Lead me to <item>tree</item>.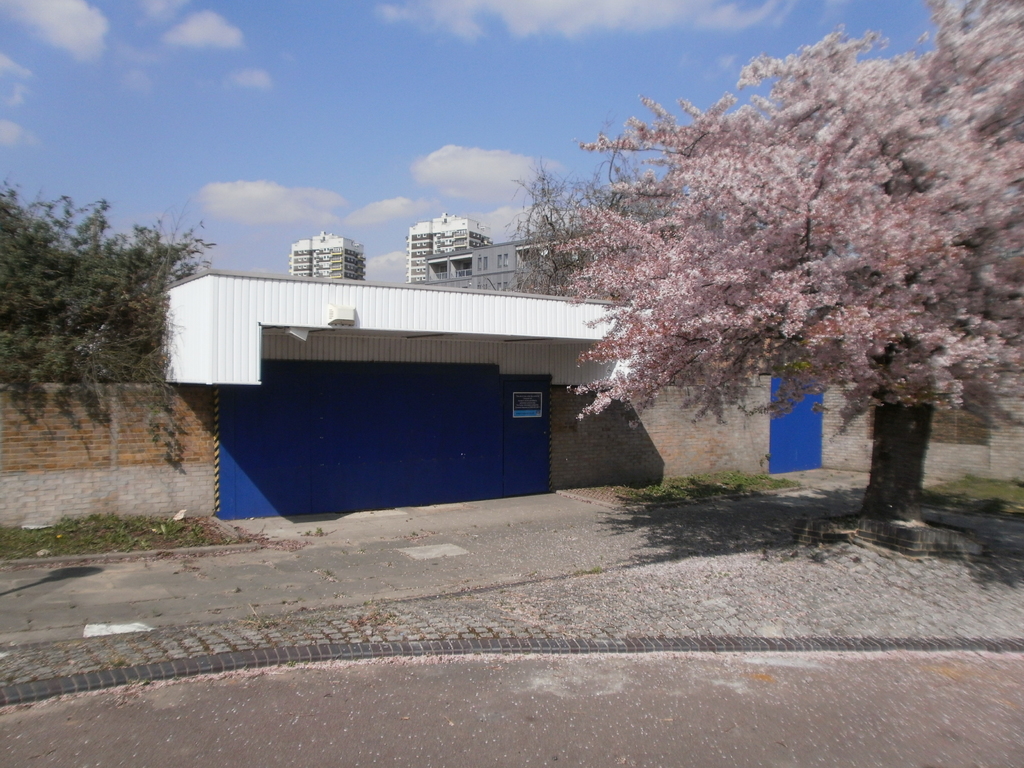
Lead to x1=488, y1=150, x2=694, y2=288.
